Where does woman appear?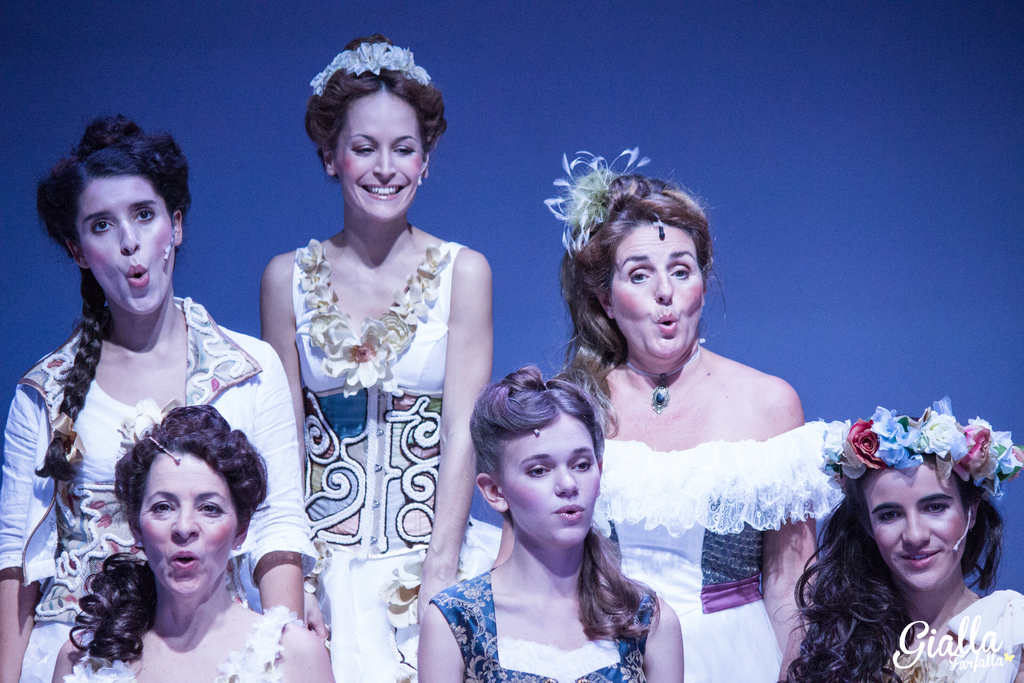
Appears at x1=547, y1=144, x2=821, y2=682.
